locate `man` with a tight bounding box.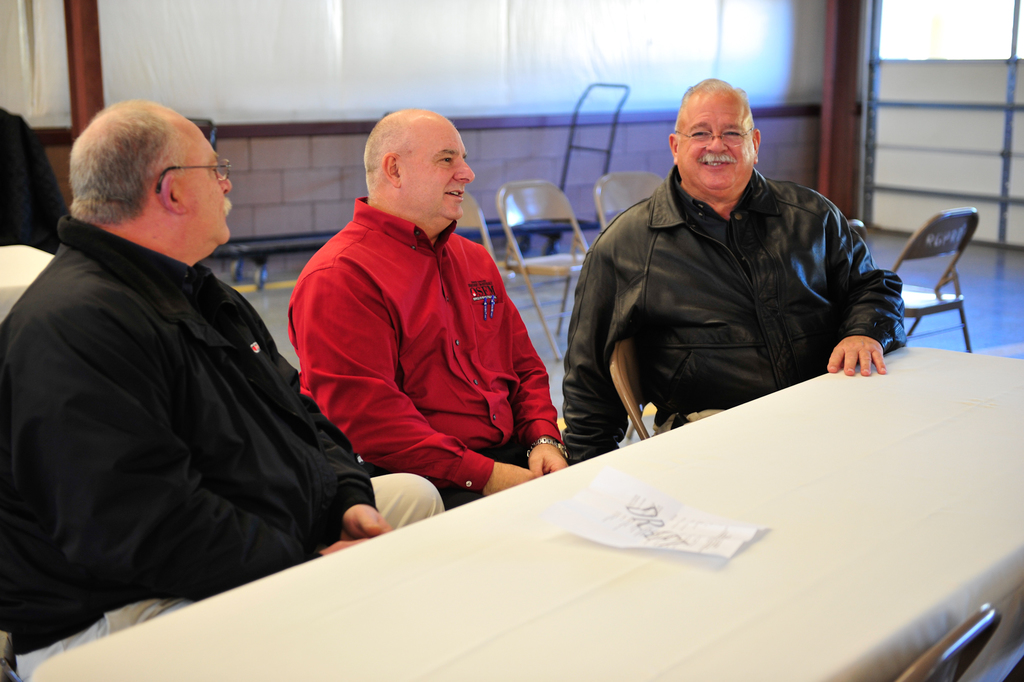
0 101 442 679.
